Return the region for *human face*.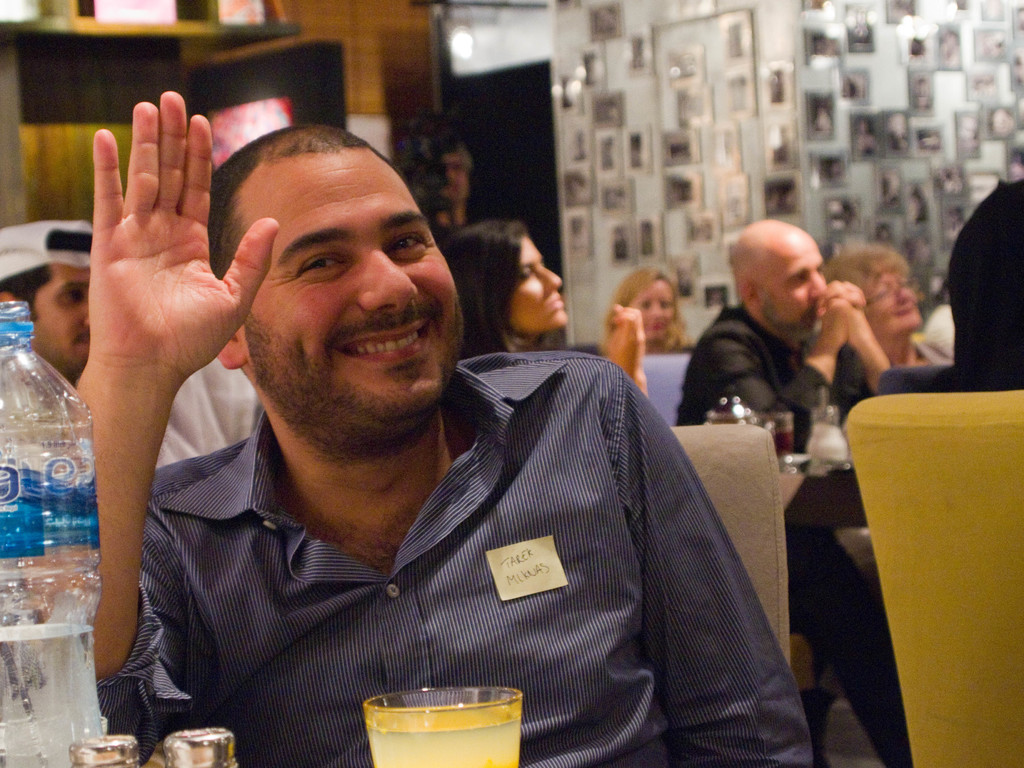
<box>752,232,822,341</box>.
